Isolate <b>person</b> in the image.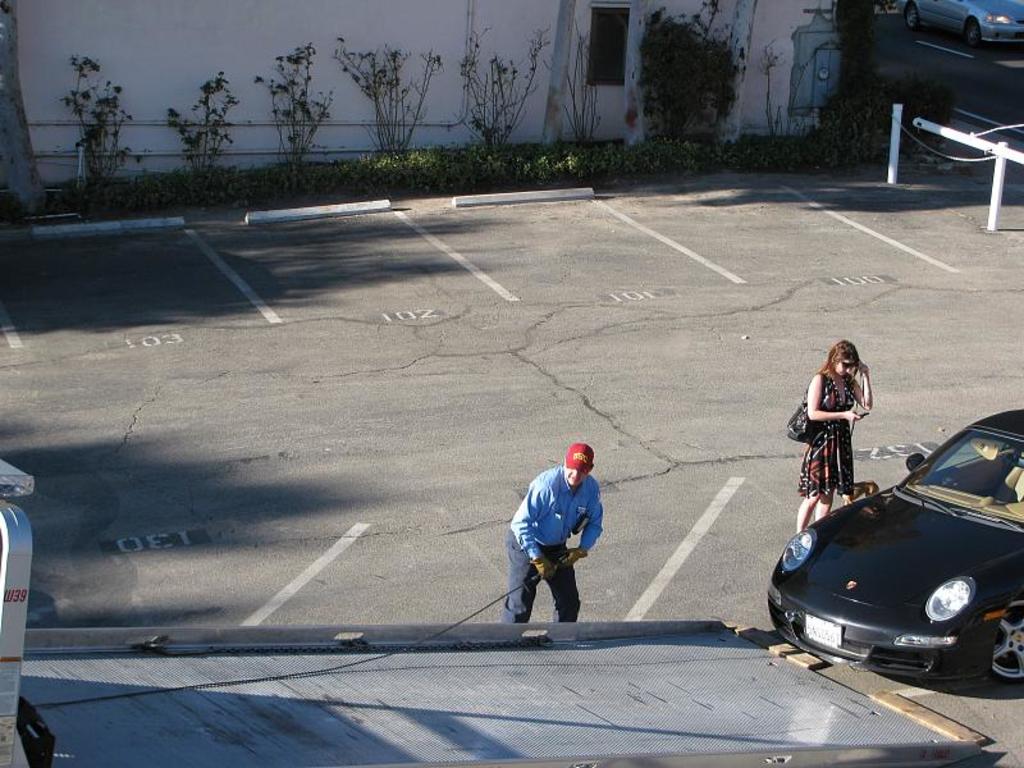
Isolated region: <box>795,339,884,535</box>.
